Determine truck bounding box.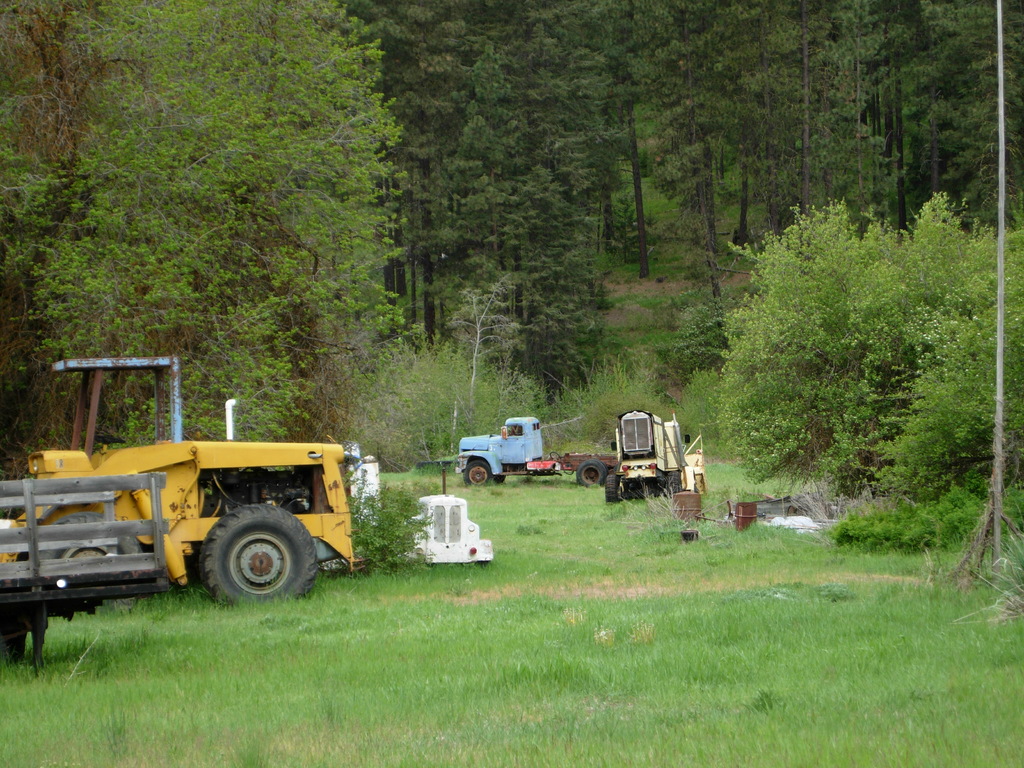
Determined: pyautogui.locateOnScreen(607, 406, 710, 512).
